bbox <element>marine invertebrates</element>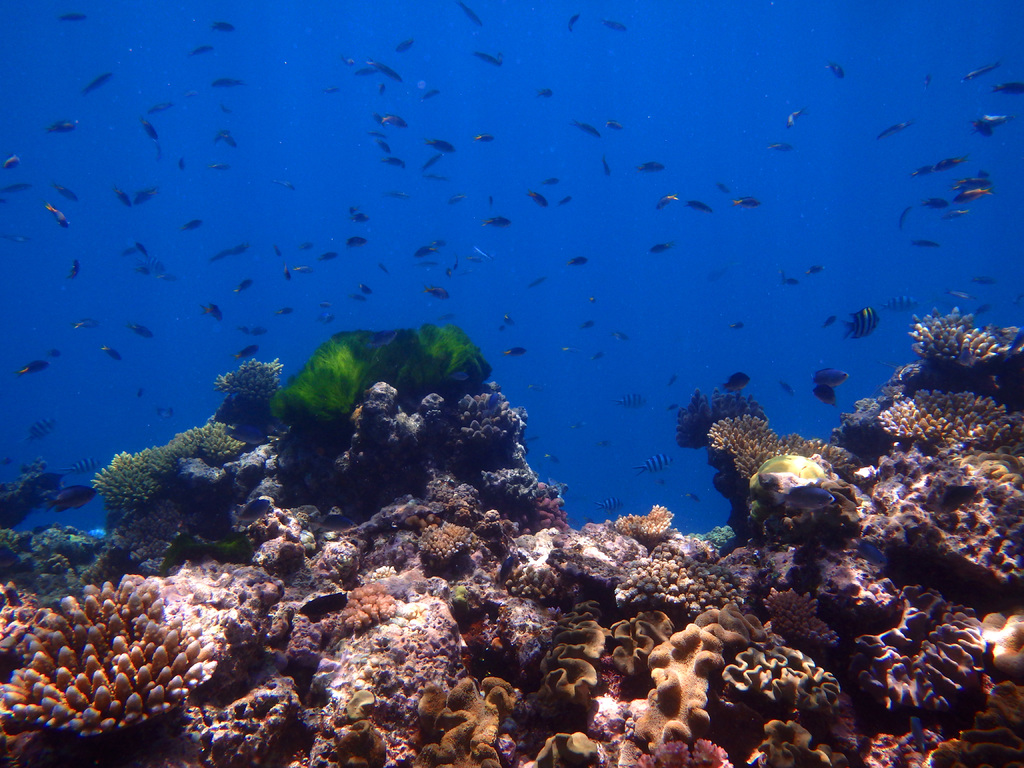
l=609, t=610, r=779, b=750
